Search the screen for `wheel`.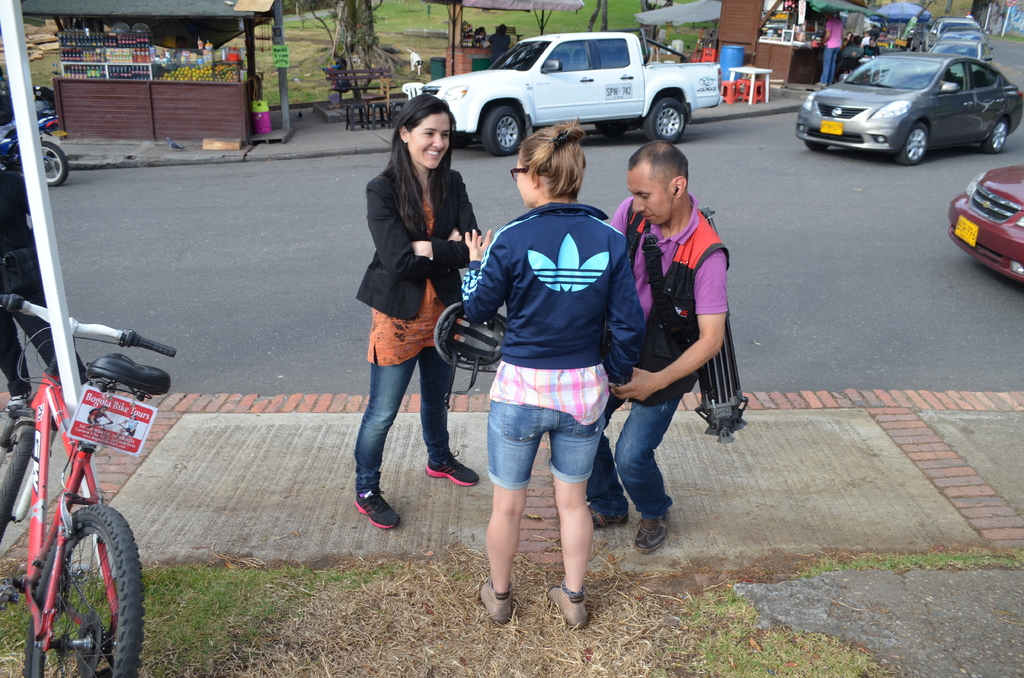
Found at (left=644, top=95, right=692, bottom=145).
